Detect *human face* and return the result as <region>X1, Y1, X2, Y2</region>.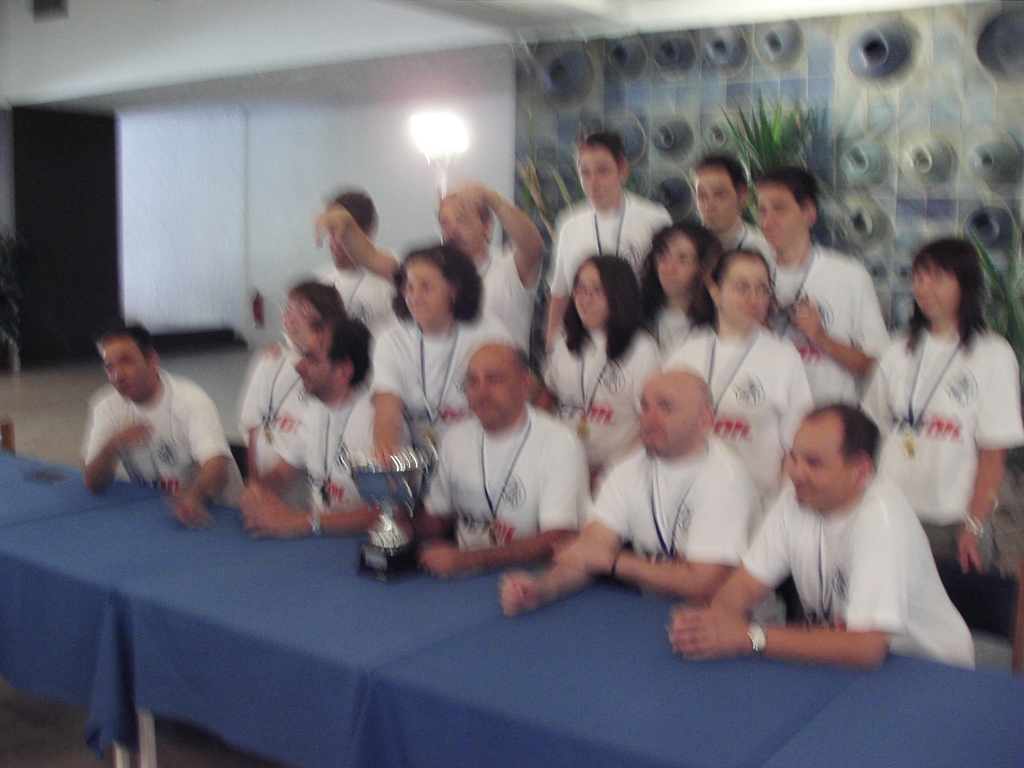
<region>640, 379, 694, 458</region>.
